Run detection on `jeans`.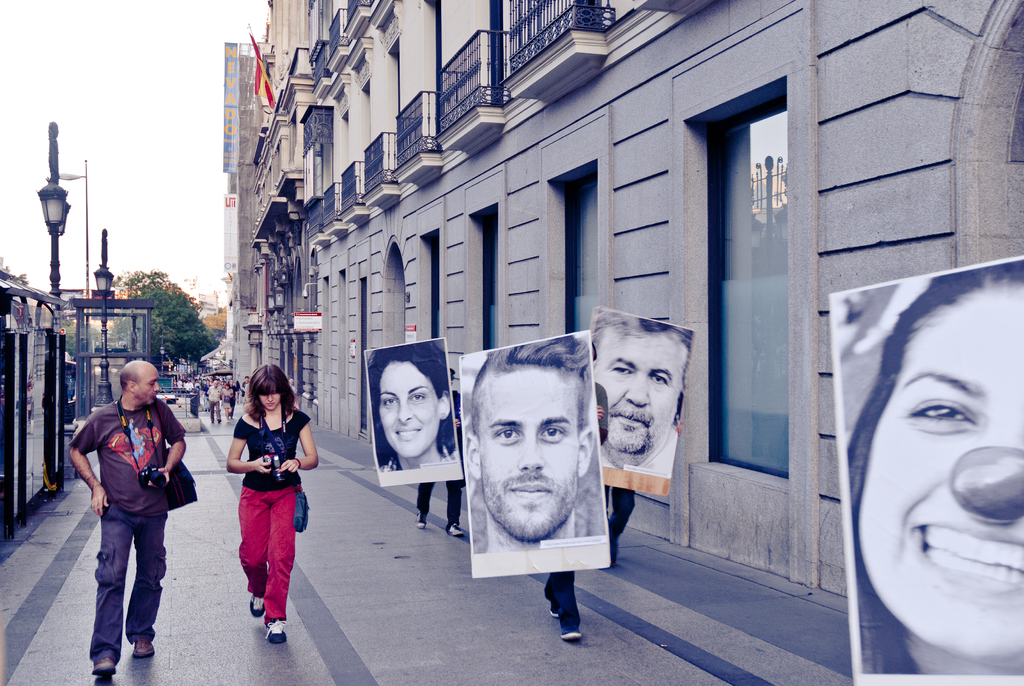
Result: detection(204, 402, 225, 427).
